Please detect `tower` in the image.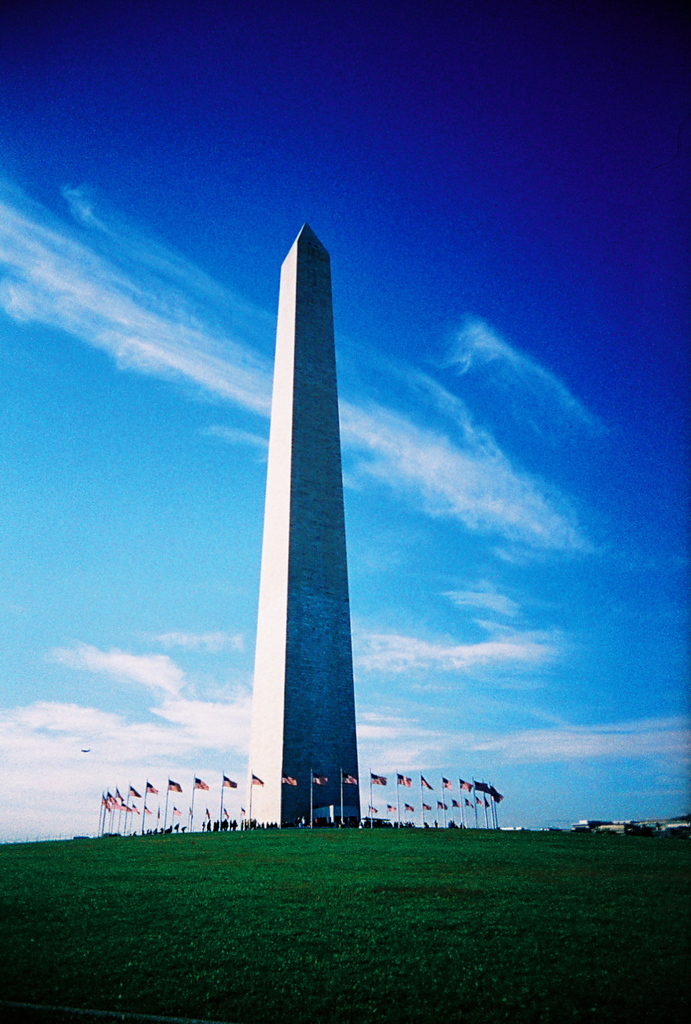
Rect(225, 187, 379, 858).
